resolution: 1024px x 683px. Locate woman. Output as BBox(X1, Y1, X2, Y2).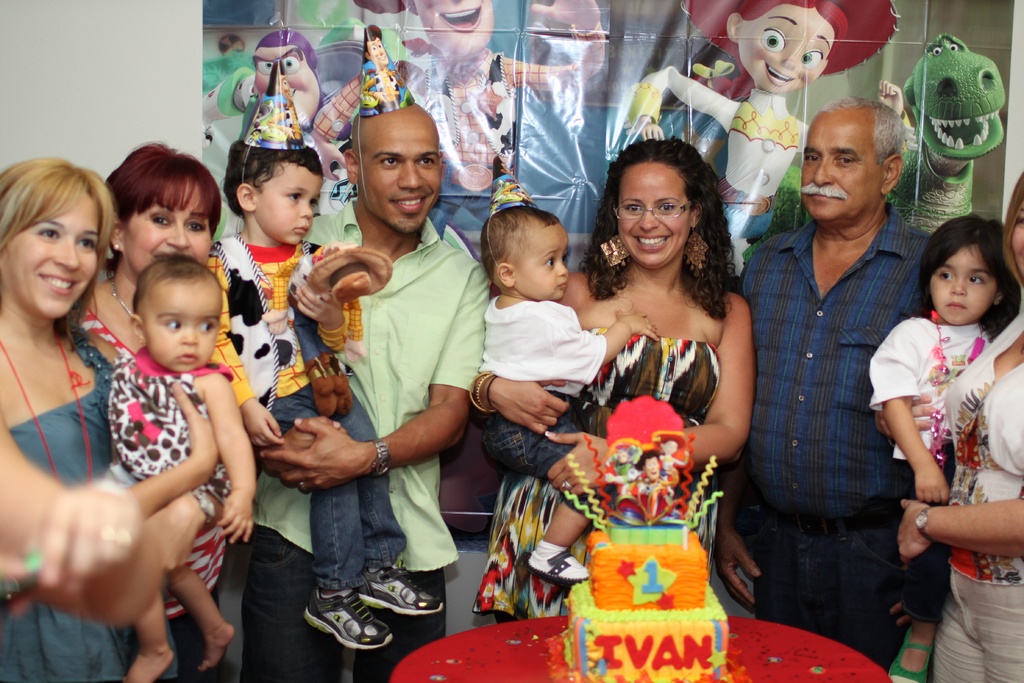
BBox(620, 0, 921, 287).
